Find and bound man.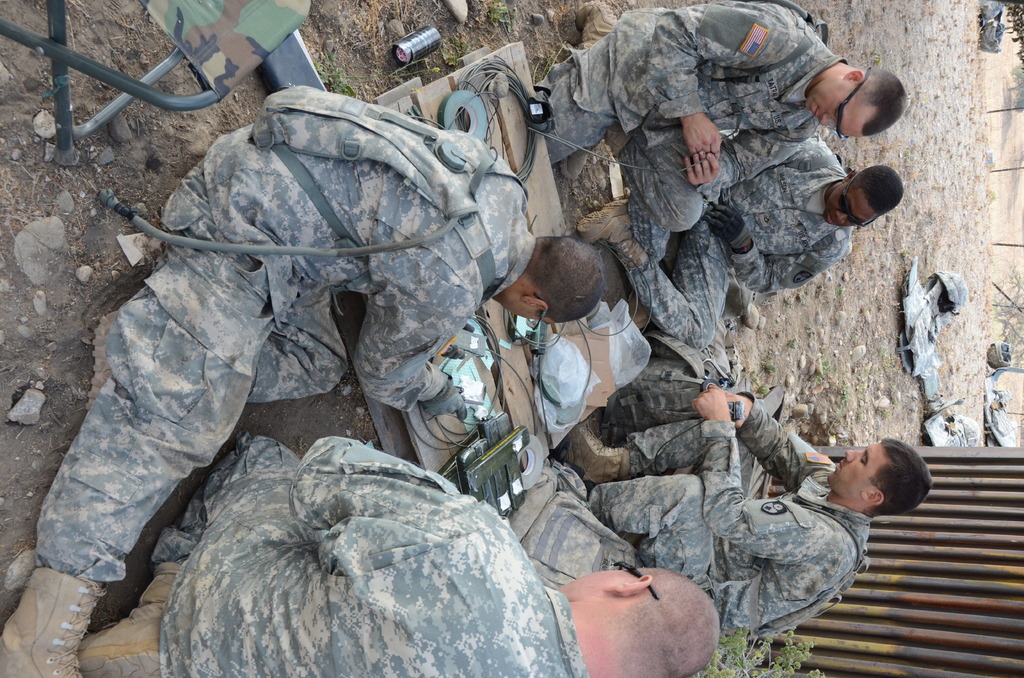
Bound: (left=525, top=0, right=910, bottom=257).
